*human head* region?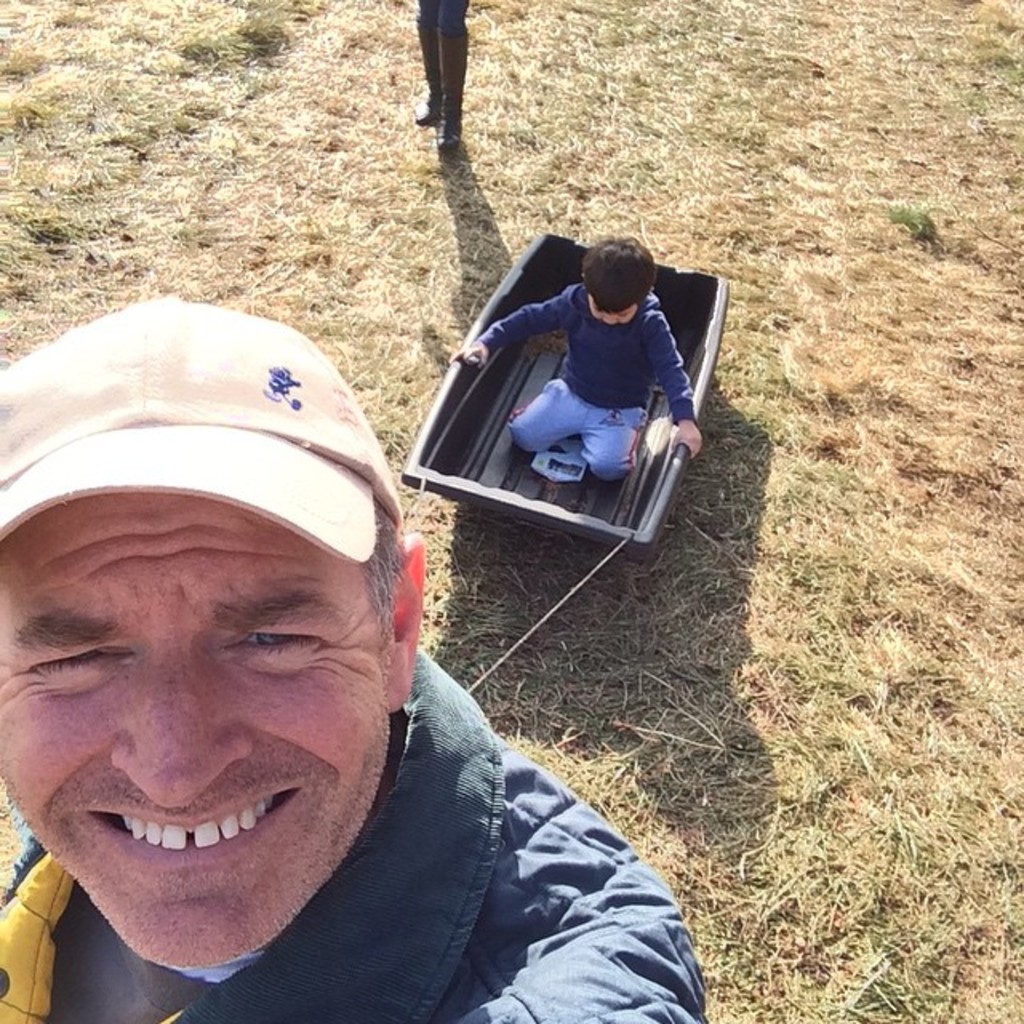
select_region(582, 243, 658, 323)
